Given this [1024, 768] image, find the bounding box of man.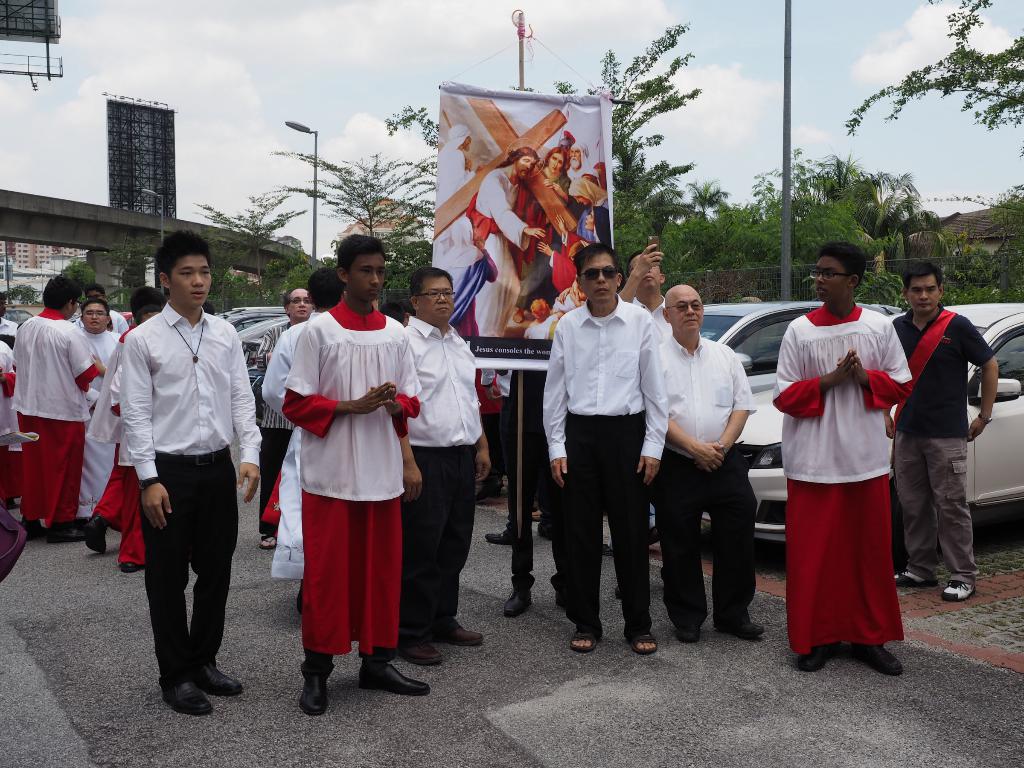
[left=260, top=274, right=353, bottom=615].
